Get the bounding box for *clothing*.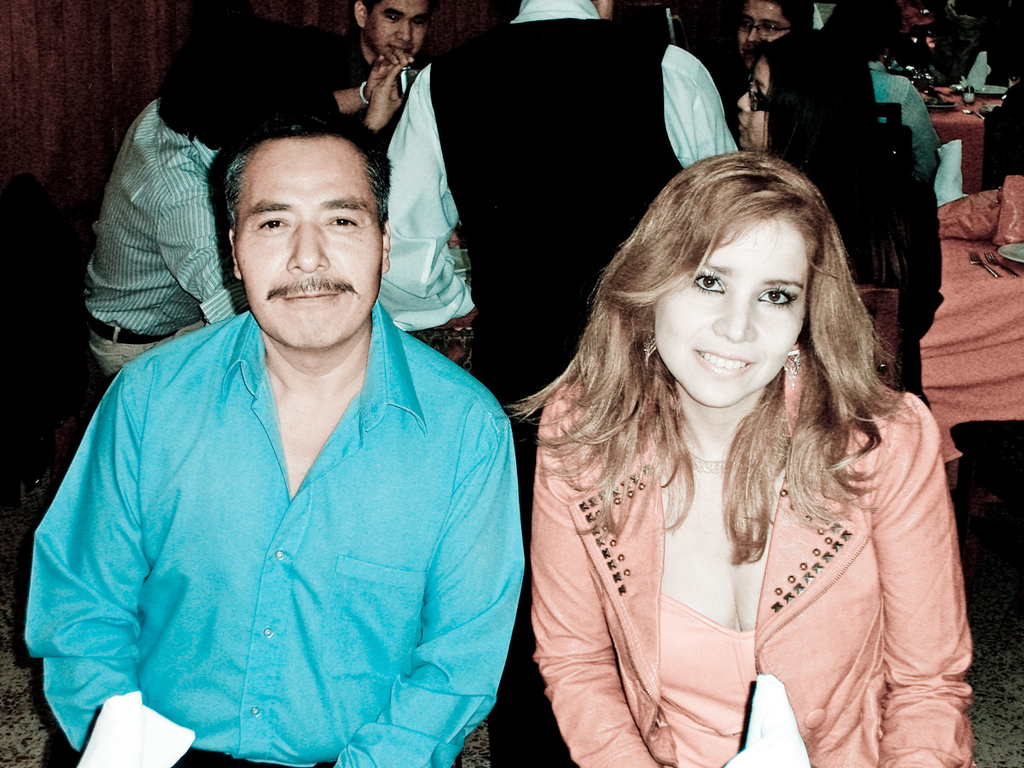
519:340:979:767.
